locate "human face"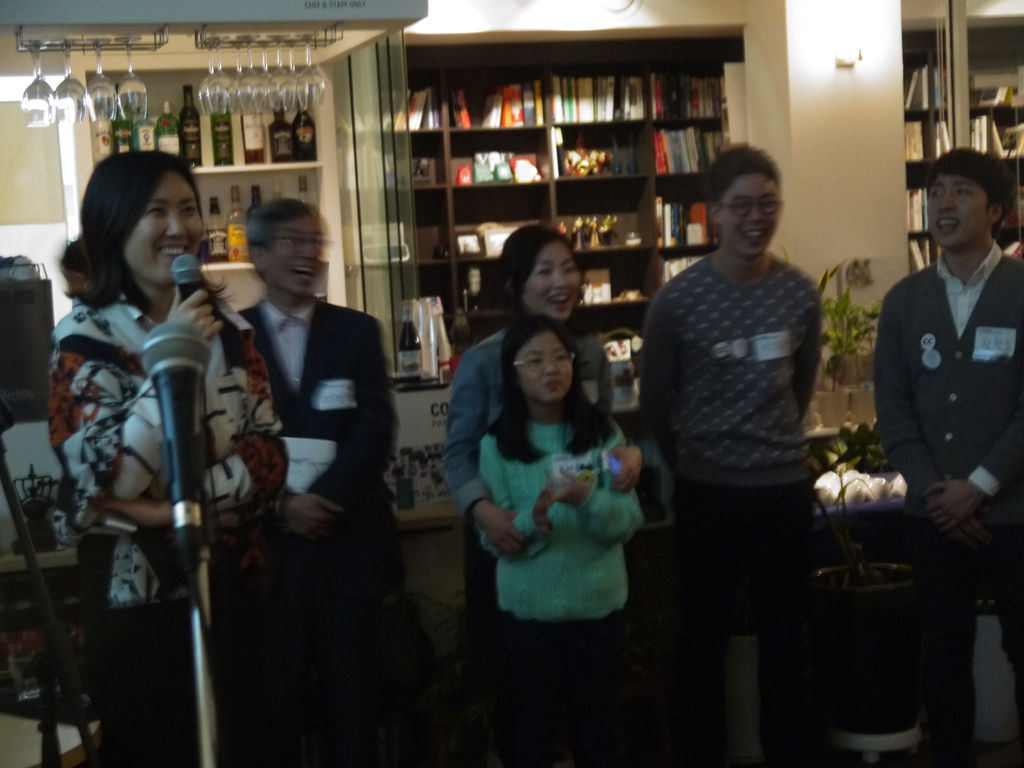
[260, 213, 325, 302]
